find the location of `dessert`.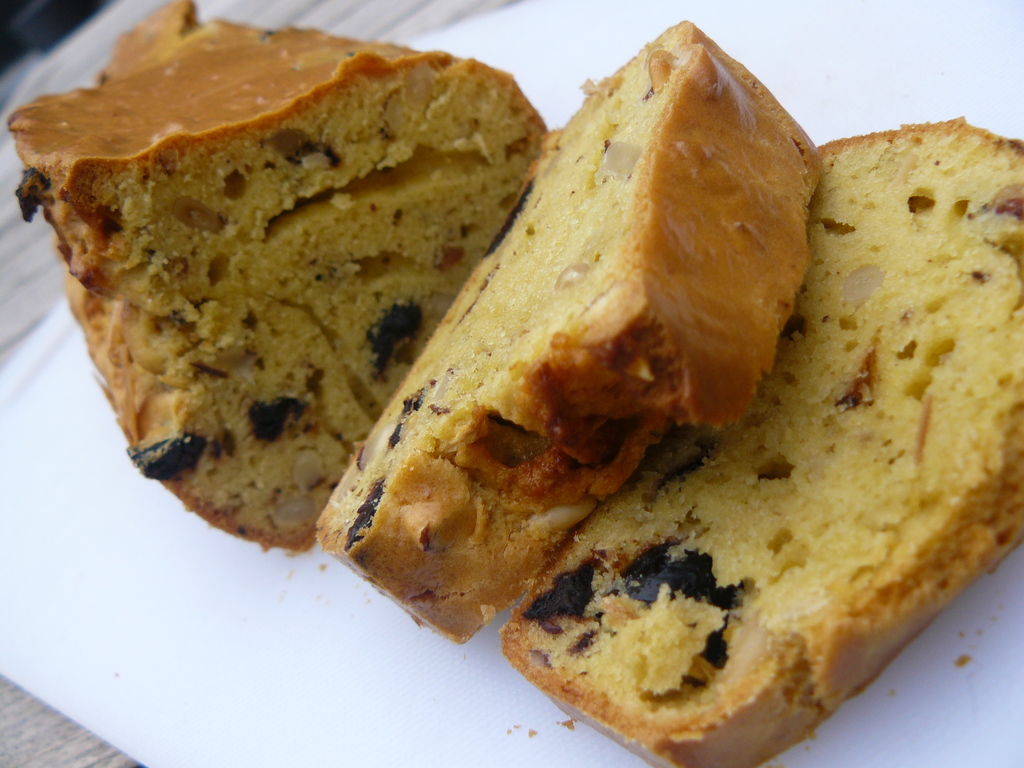
Location: bbox(502, 116, 1021, 767).
